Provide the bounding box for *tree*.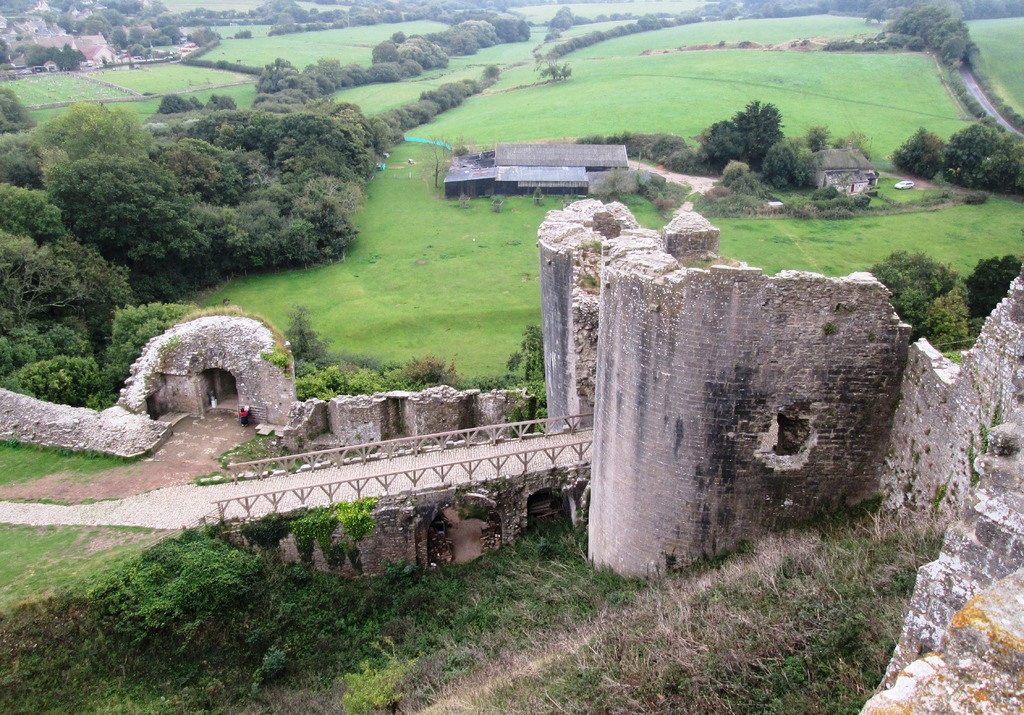
x1=692, y1=100, x2=785, y2=163.
